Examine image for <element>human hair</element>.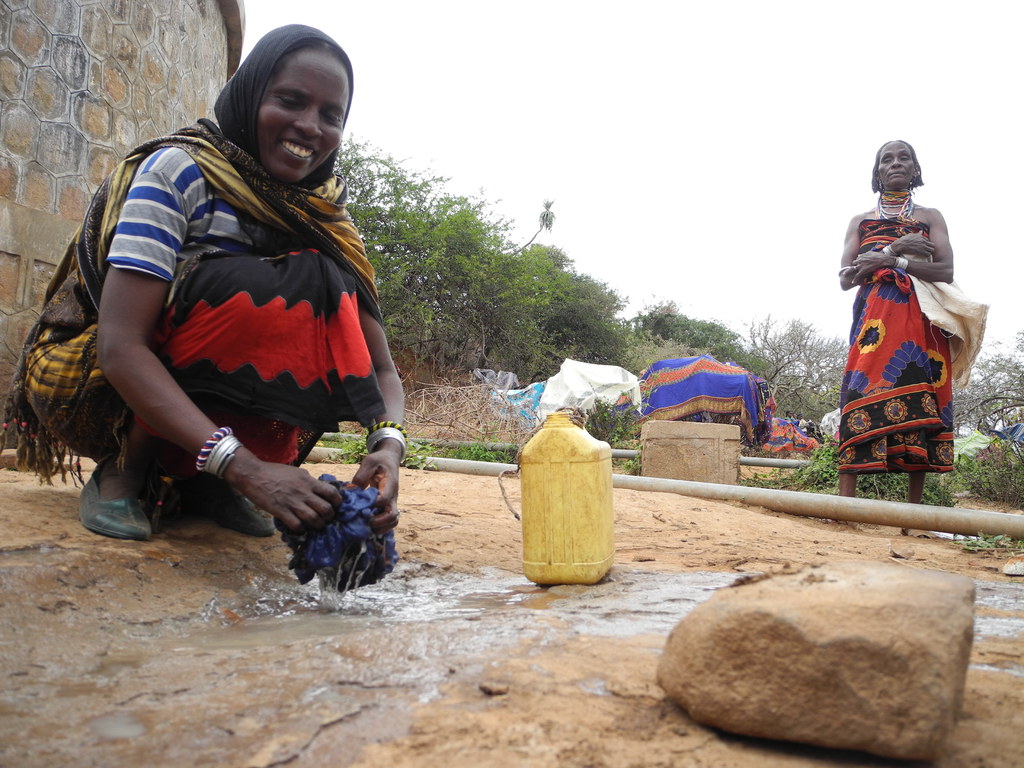
Examination result: left=868, top=141, right=925, bottom=195.
